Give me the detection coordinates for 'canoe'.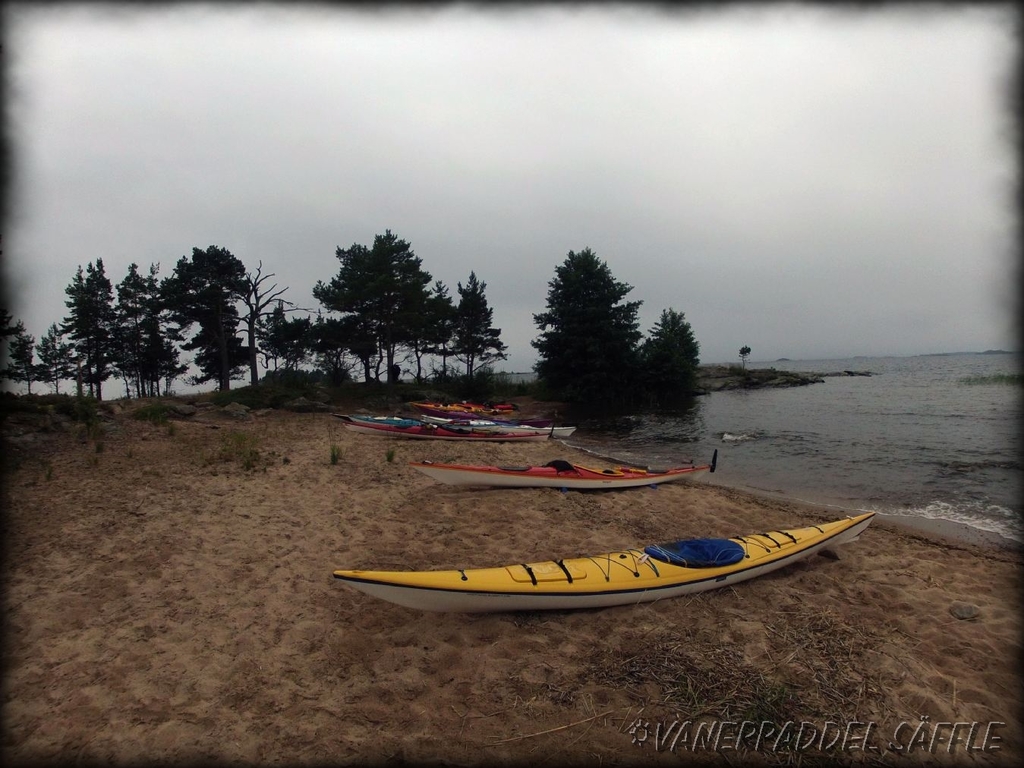
326:507:874:616.
